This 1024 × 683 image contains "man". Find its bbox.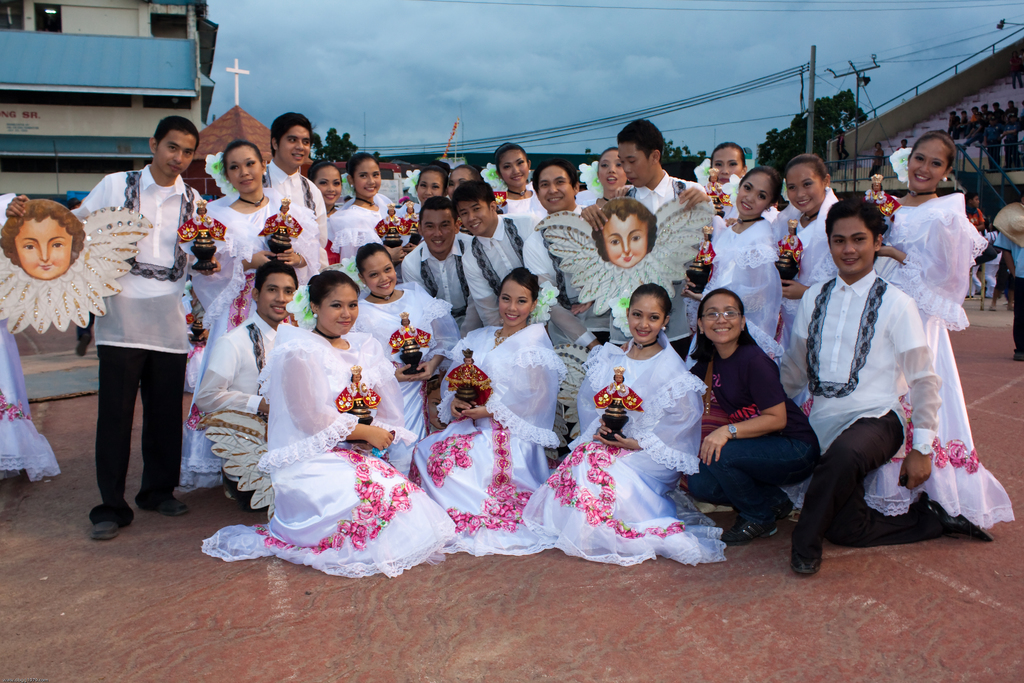
select_region(997, 227, 1023, 361).
